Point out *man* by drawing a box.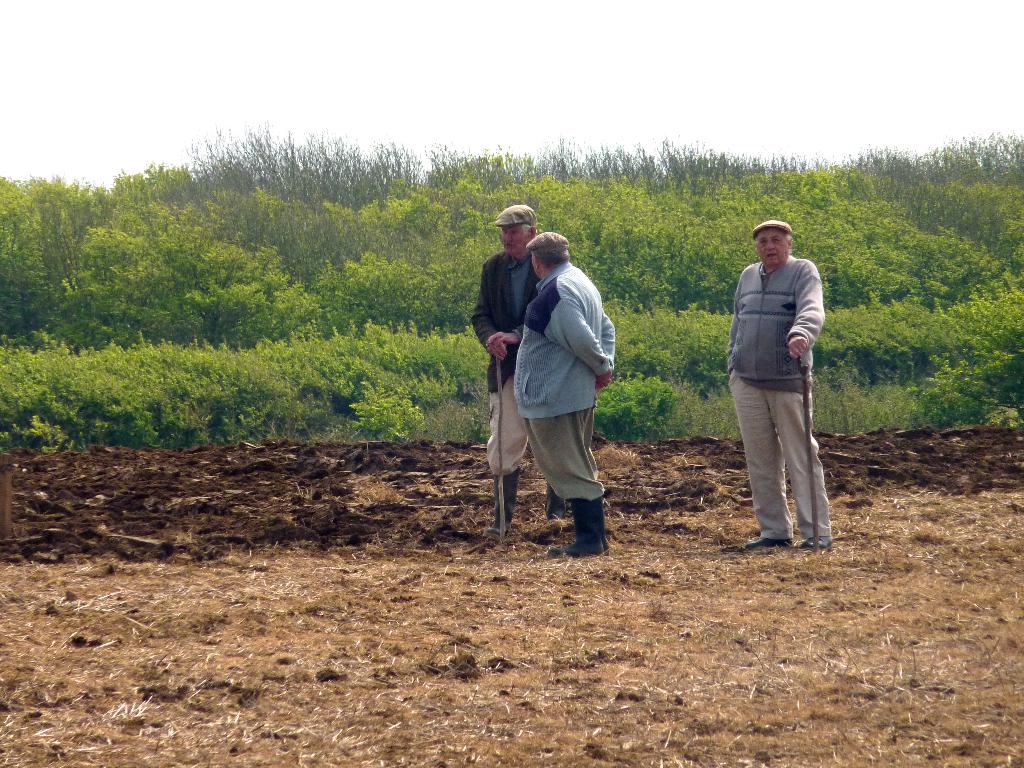
[469, 202, 542, 541].
